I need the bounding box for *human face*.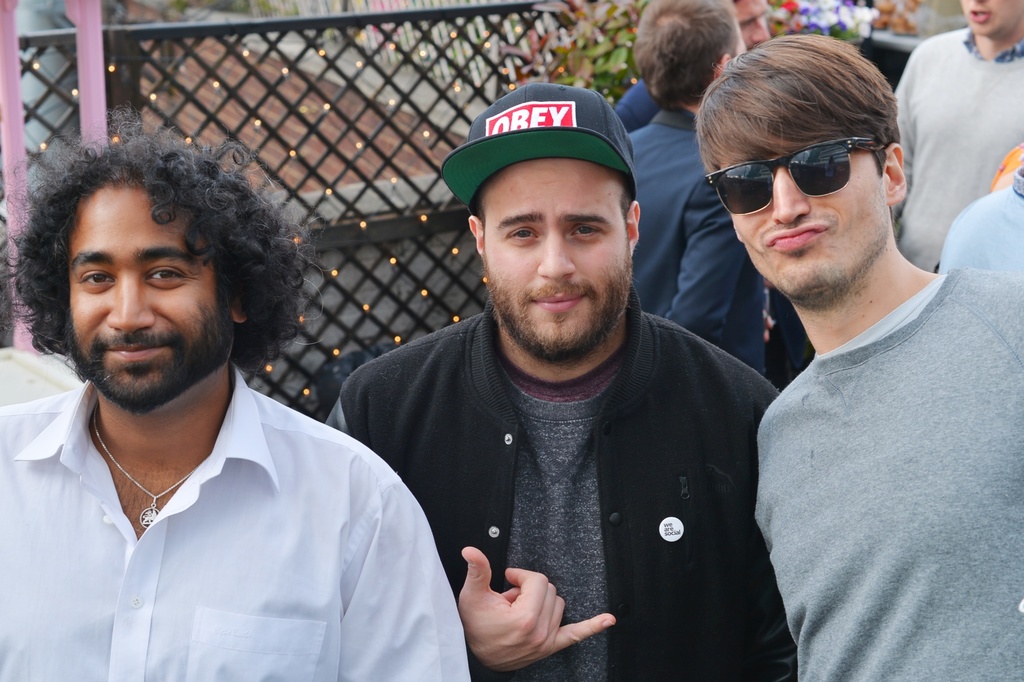
Here it is: [722,148,887,296].
